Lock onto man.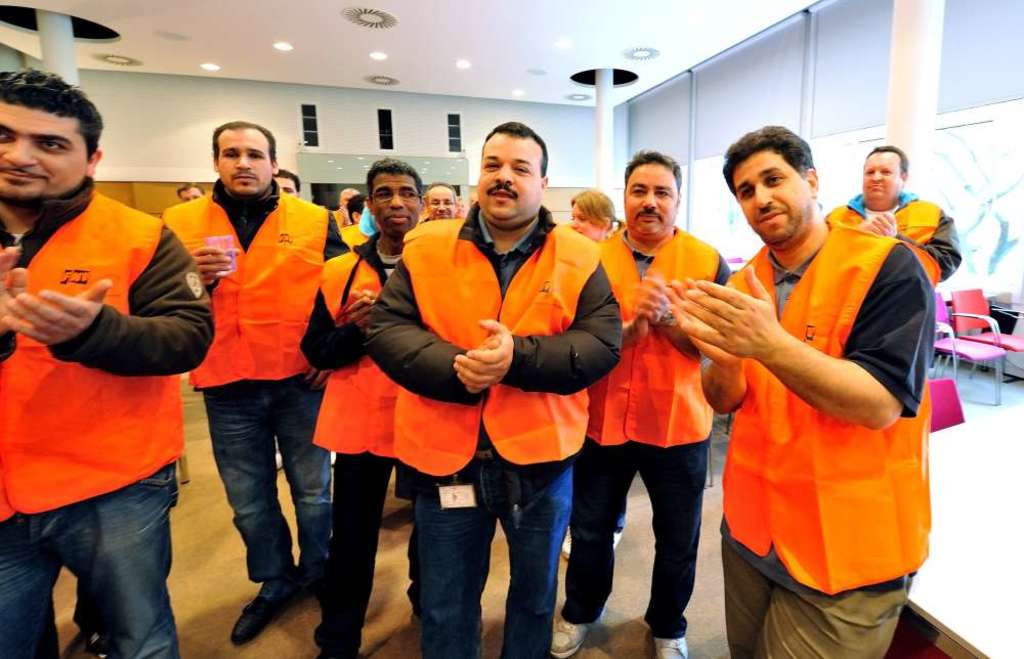
Locked: (left=821, top=145, right=962, bottom=283).
